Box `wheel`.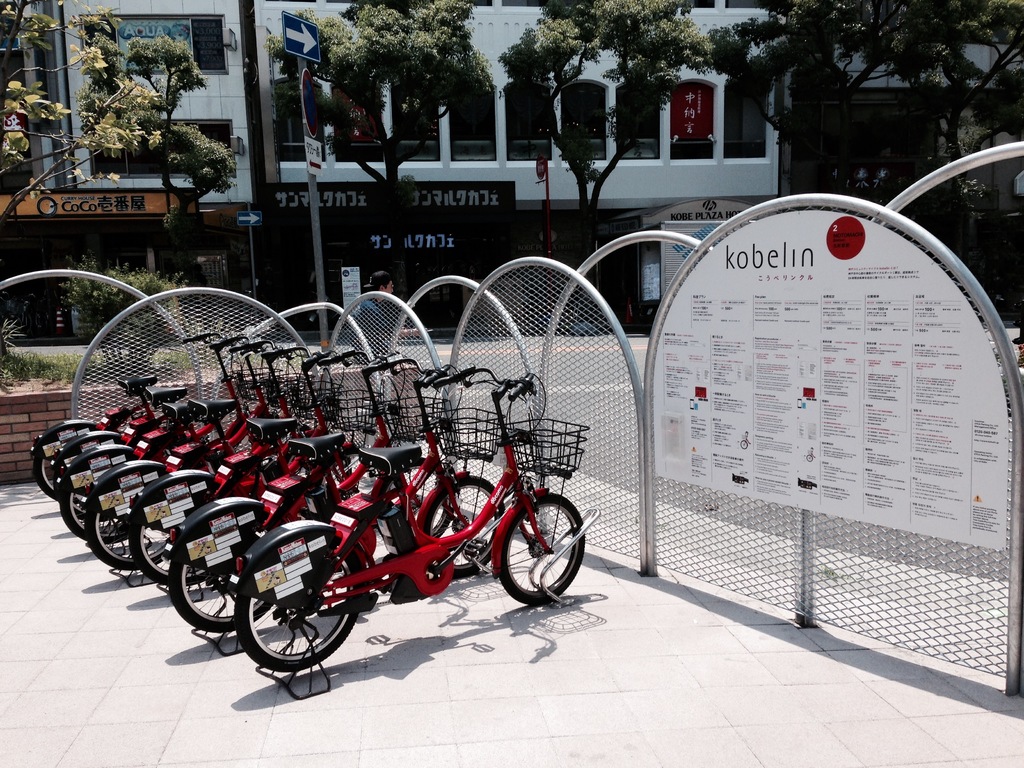
box=[58, 486, 131, 542].
